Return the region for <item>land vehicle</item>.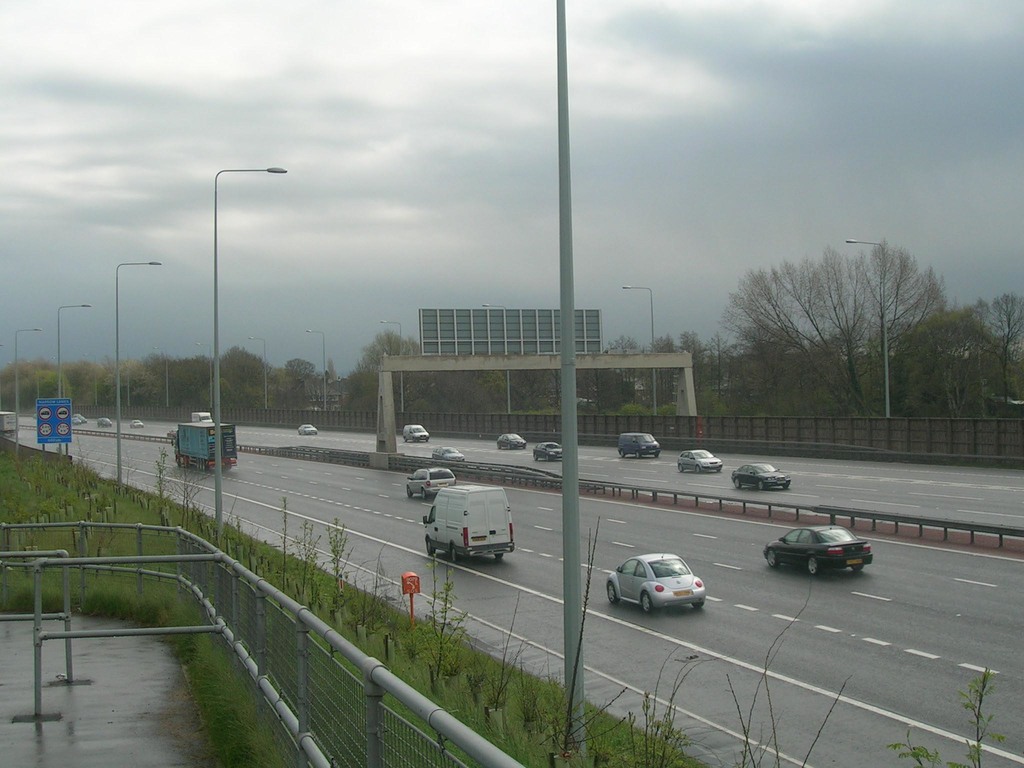
(left=406, top=467, right=456, bottom=497).
